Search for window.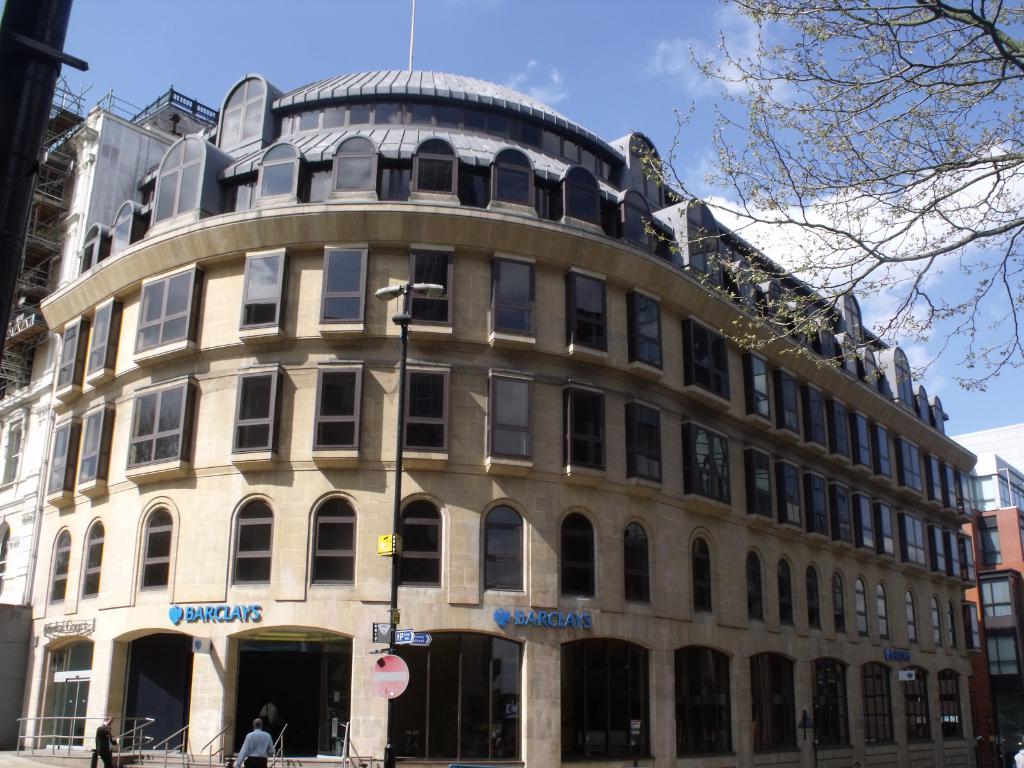
Found at pyautogui.locateOnScreen(493, 144, 535, 218).
